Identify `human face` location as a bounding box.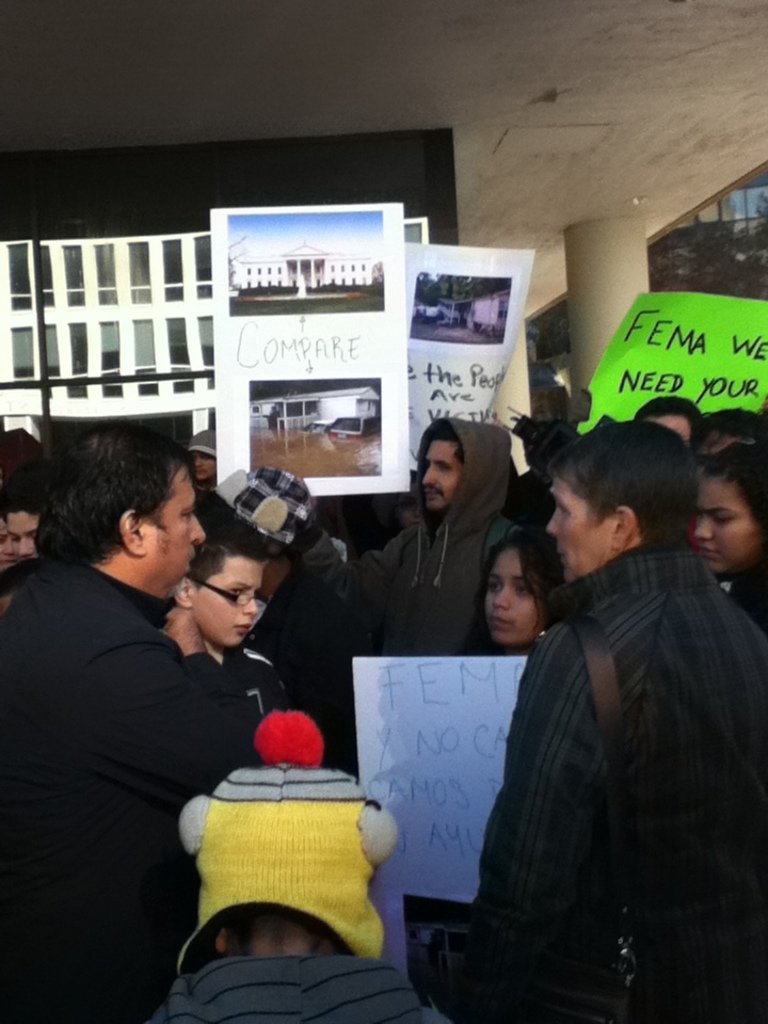
(x1=485, y1=549, x2=544, y2=643).
